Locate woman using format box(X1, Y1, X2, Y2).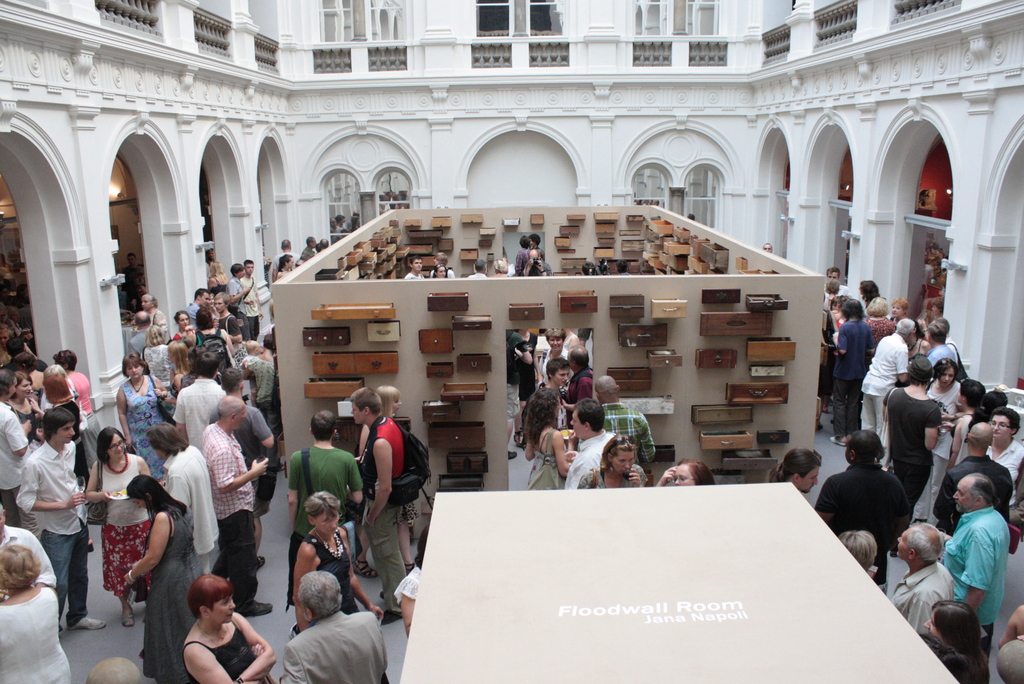
box(187, 305, 238, 361).
